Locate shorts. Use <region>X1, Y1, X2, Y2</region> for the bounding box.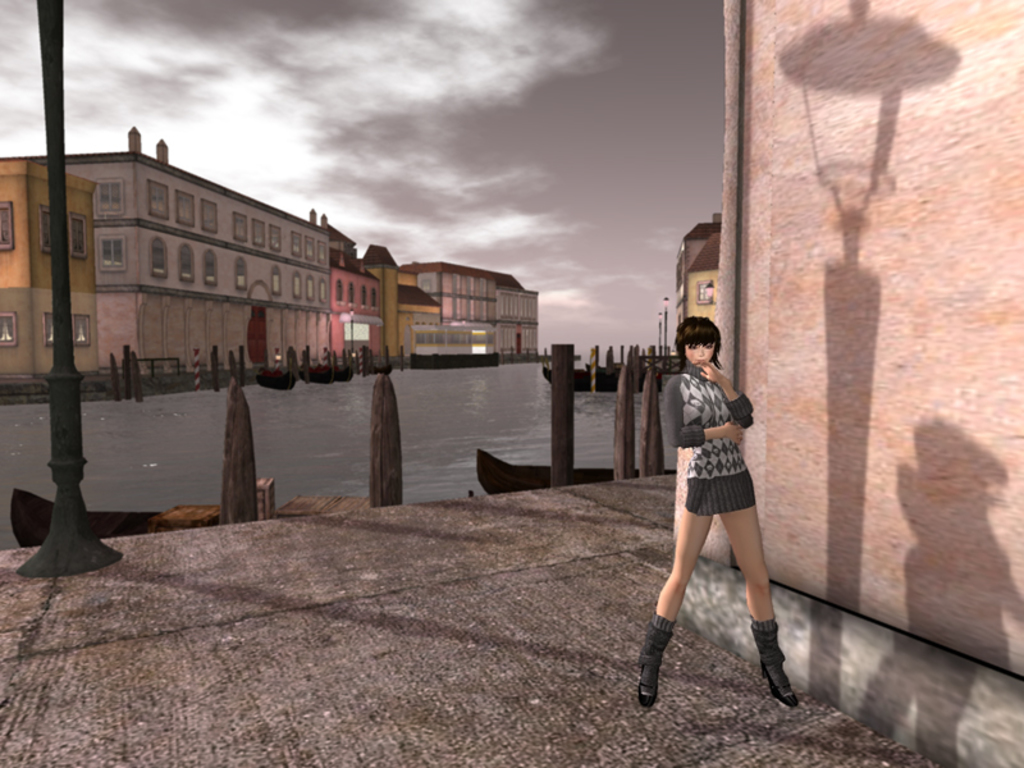
<region>684, 476, 754, 512</region>.
